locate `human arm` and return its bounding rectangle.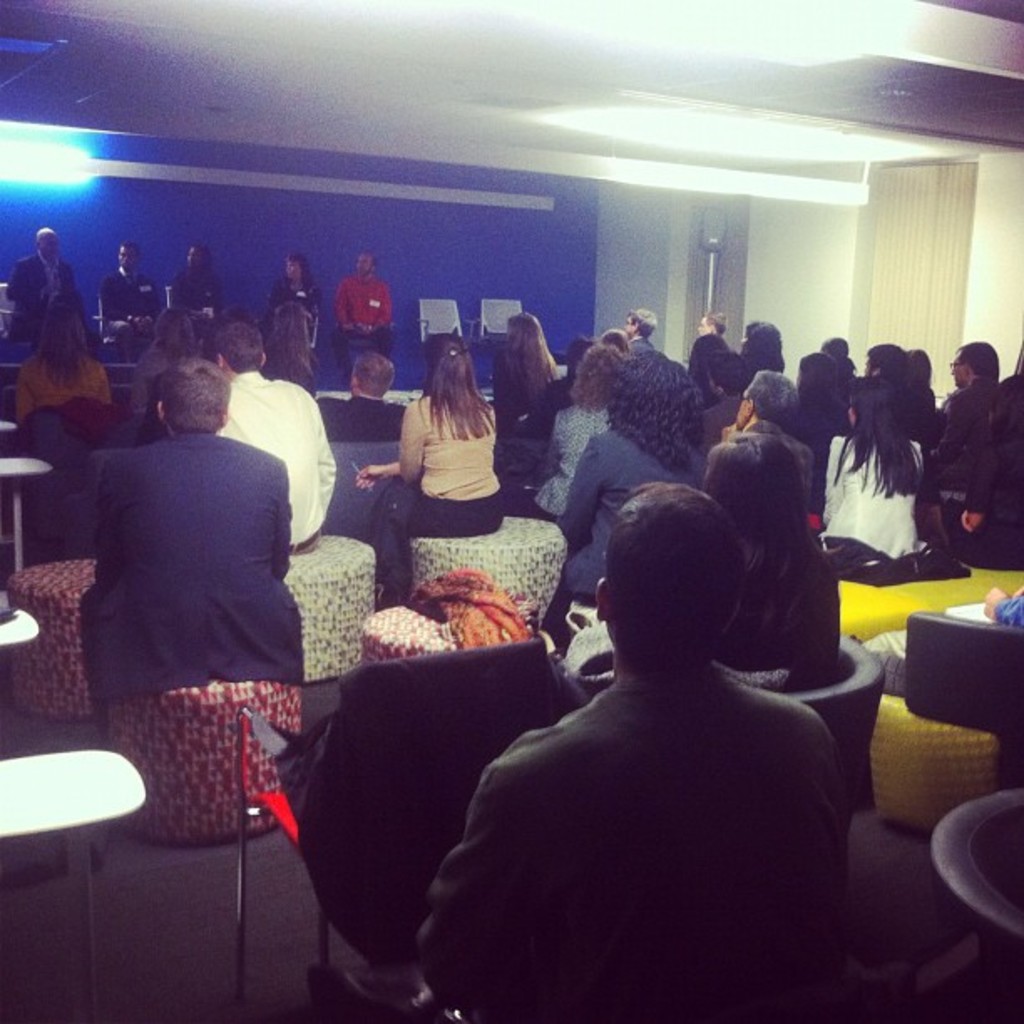
x1=823 y1=432 x2=845 y2=514.
